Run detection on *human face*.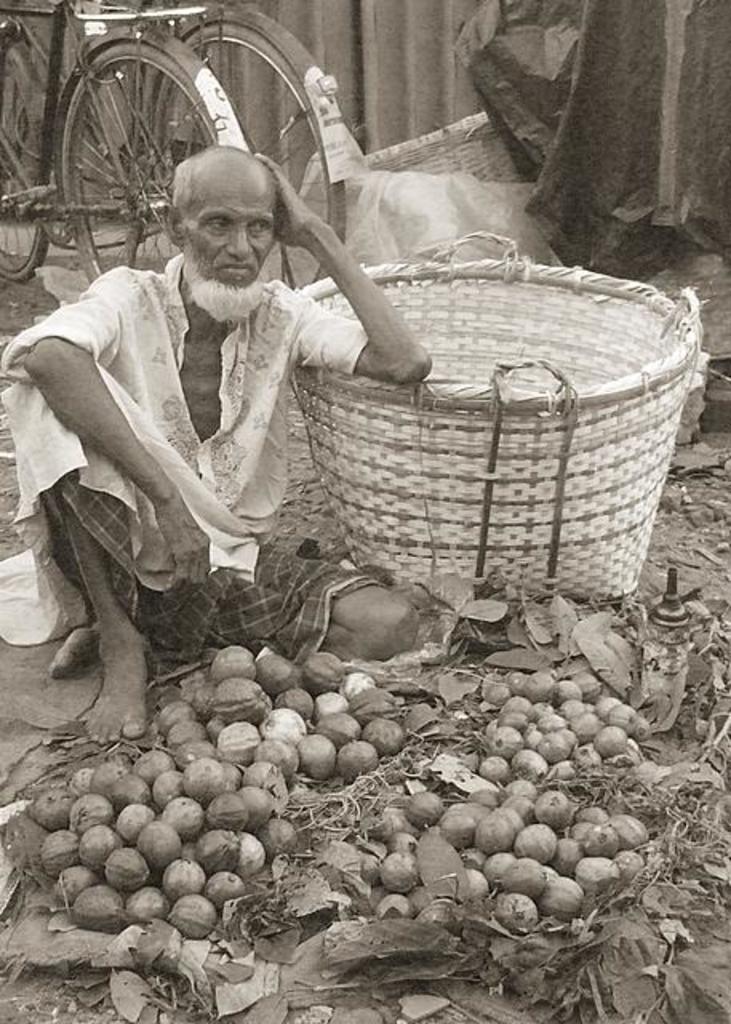
Result: crop(184, 179, 278, 325).
